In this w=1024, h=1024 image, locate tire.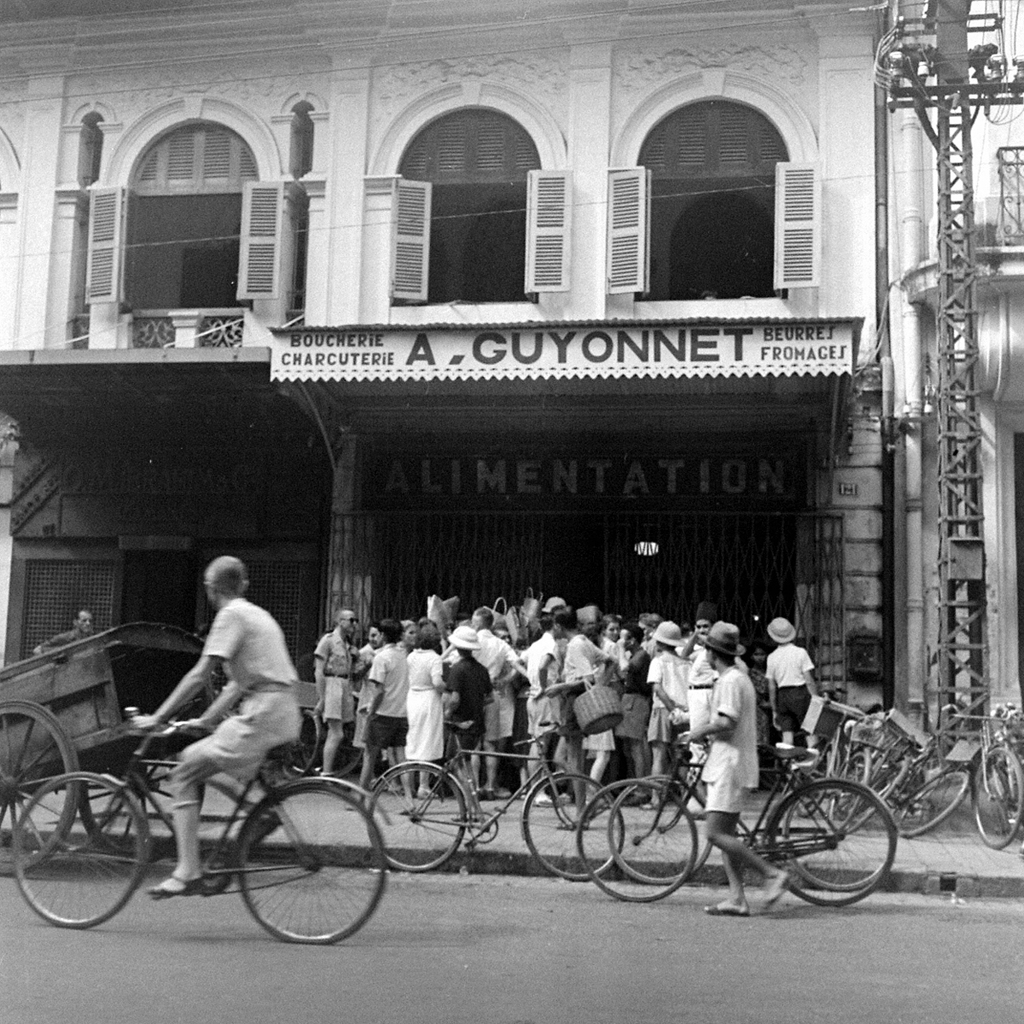
Bounding box: detection(239, 780, 387, 942).
